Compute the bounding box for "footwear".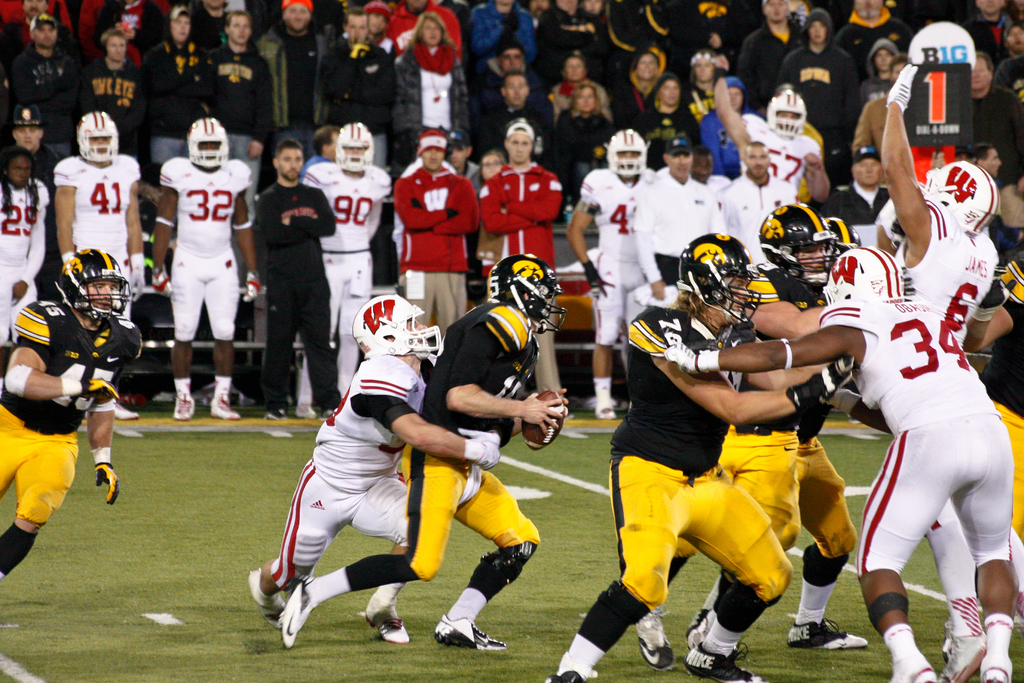
<bbox>278, 582, 317, 648</bbox>.
